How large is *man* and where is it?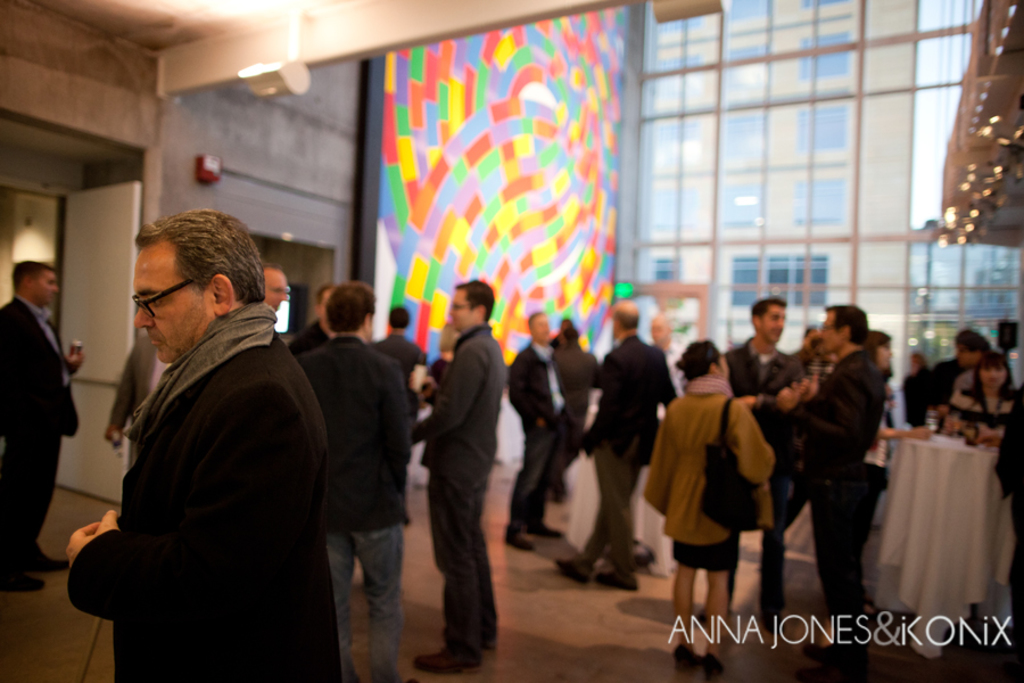
Bounding box: BBox(555, 298, 678, 587).
